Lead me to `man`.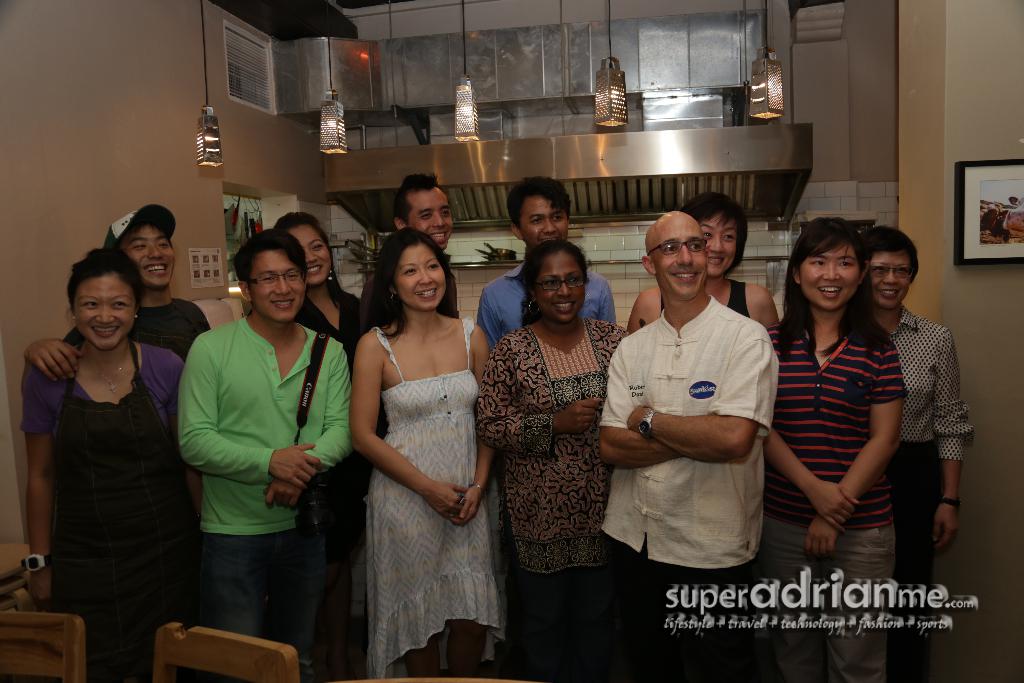
Lead to (left=596, top=209, right=780, bottom=670).
